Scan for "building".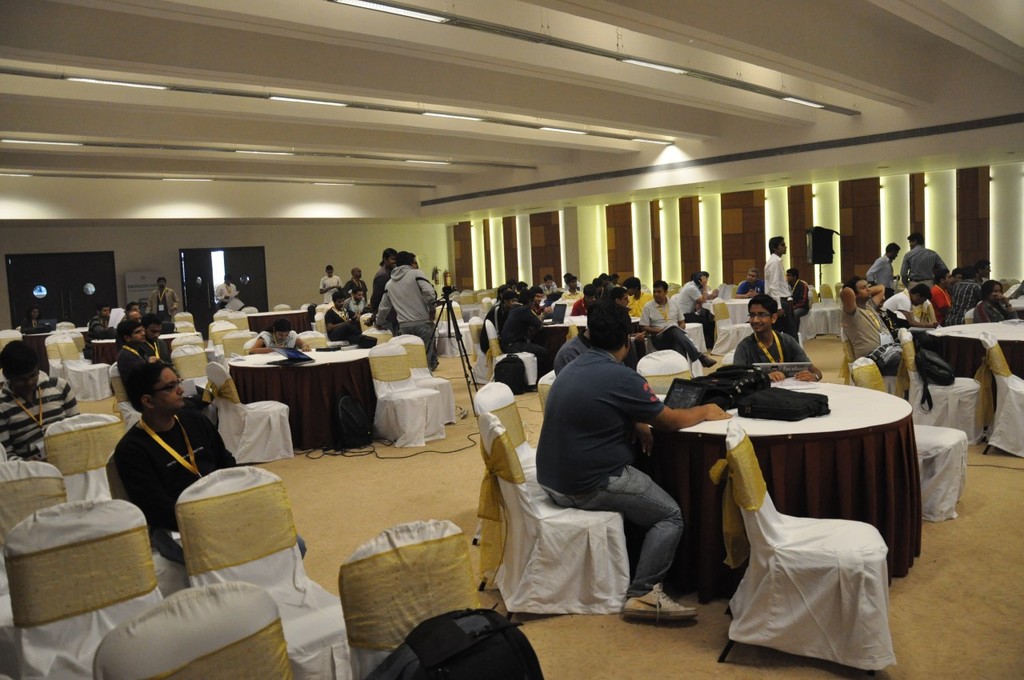
Scan result: 0 2 1023 679.
